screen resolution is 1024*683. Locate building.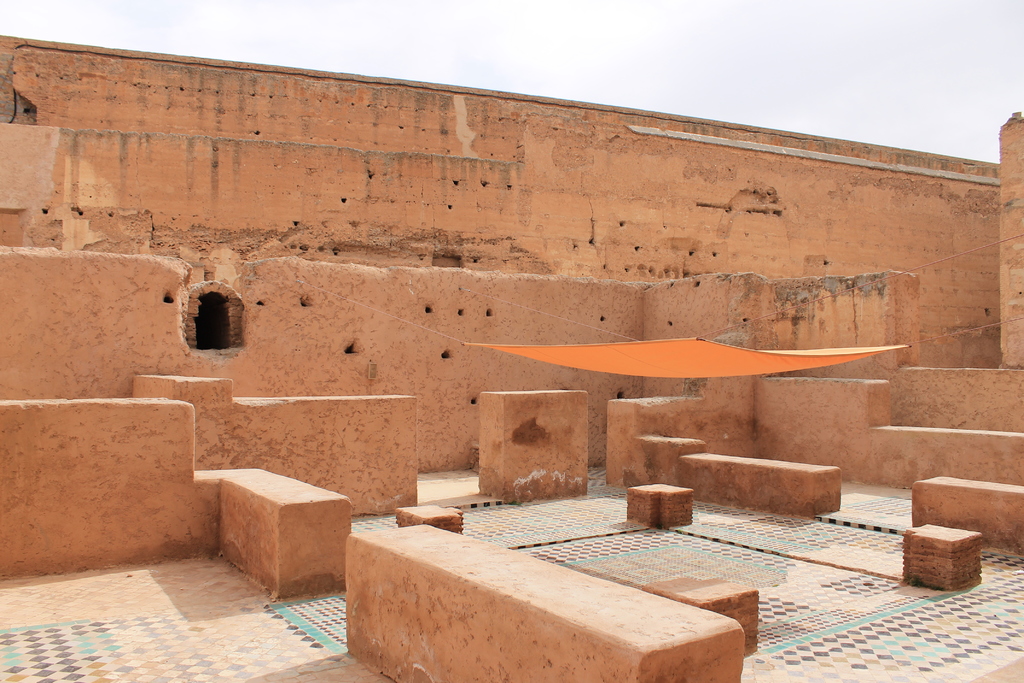
<region>0, 29, 1023, 682</region>.
